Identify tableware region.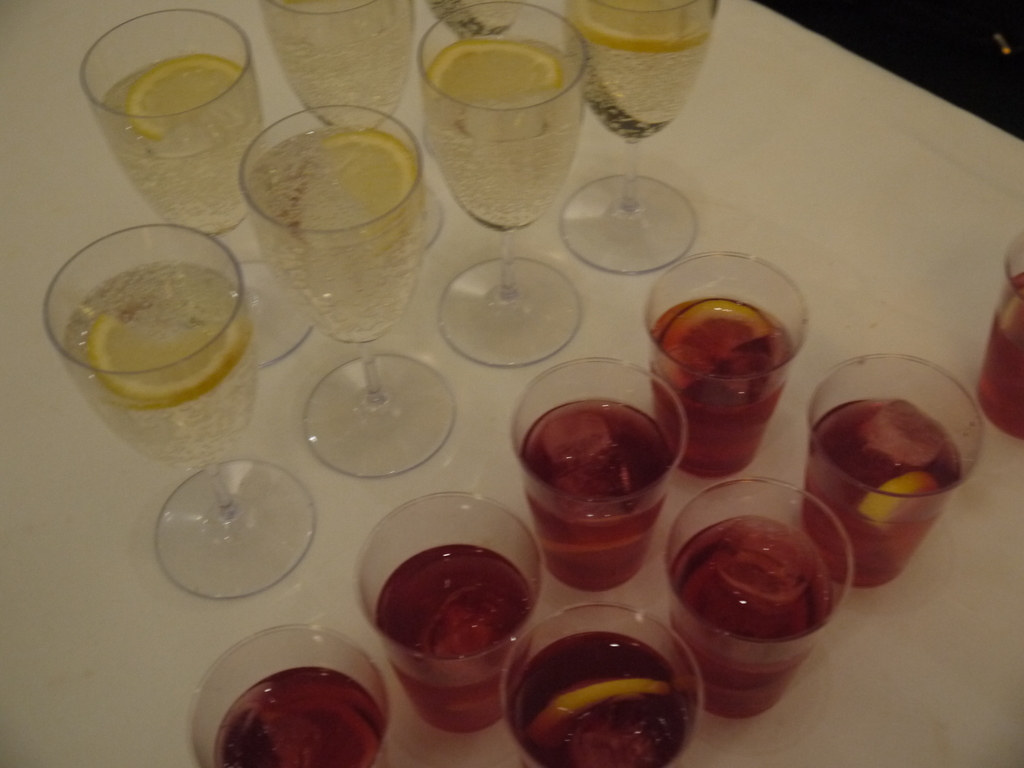
Region: <box>511,401,680,593</box>.
